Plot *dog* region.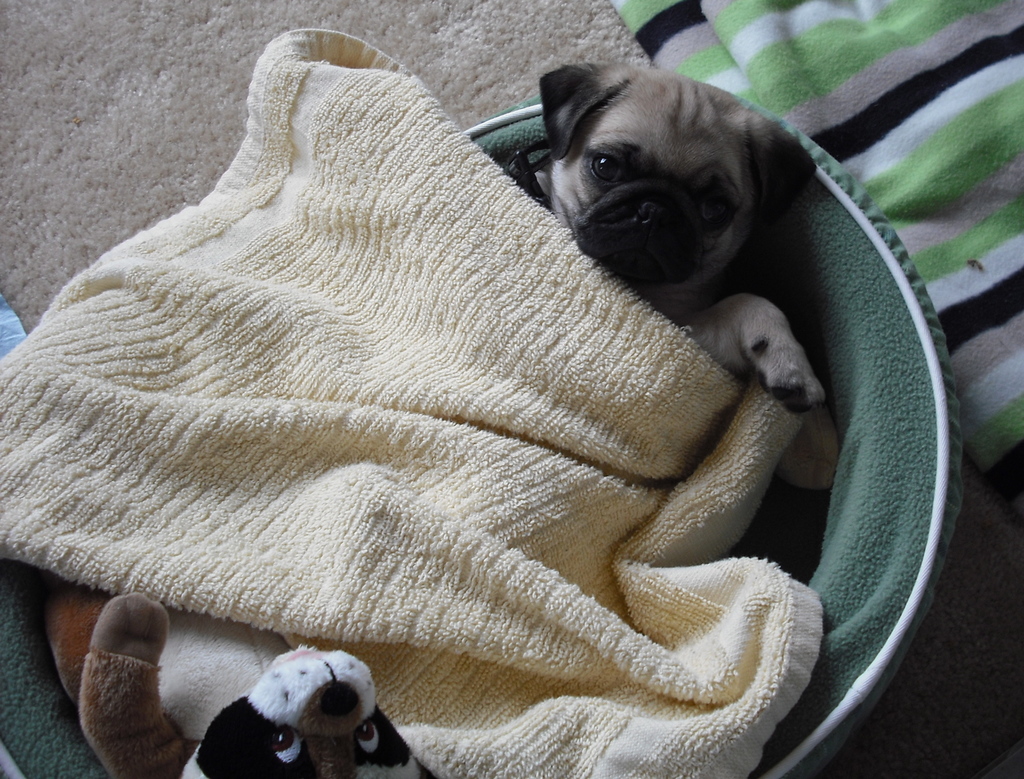
Plotted at 505, 60, 822, 413.
